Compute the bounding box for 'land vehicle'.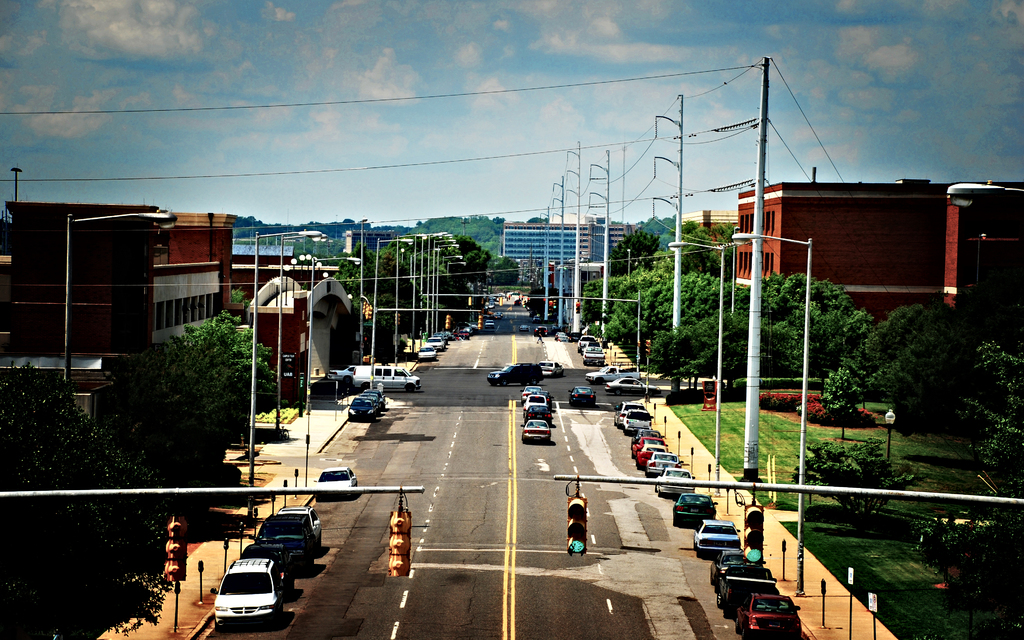
520:321:534:337.
